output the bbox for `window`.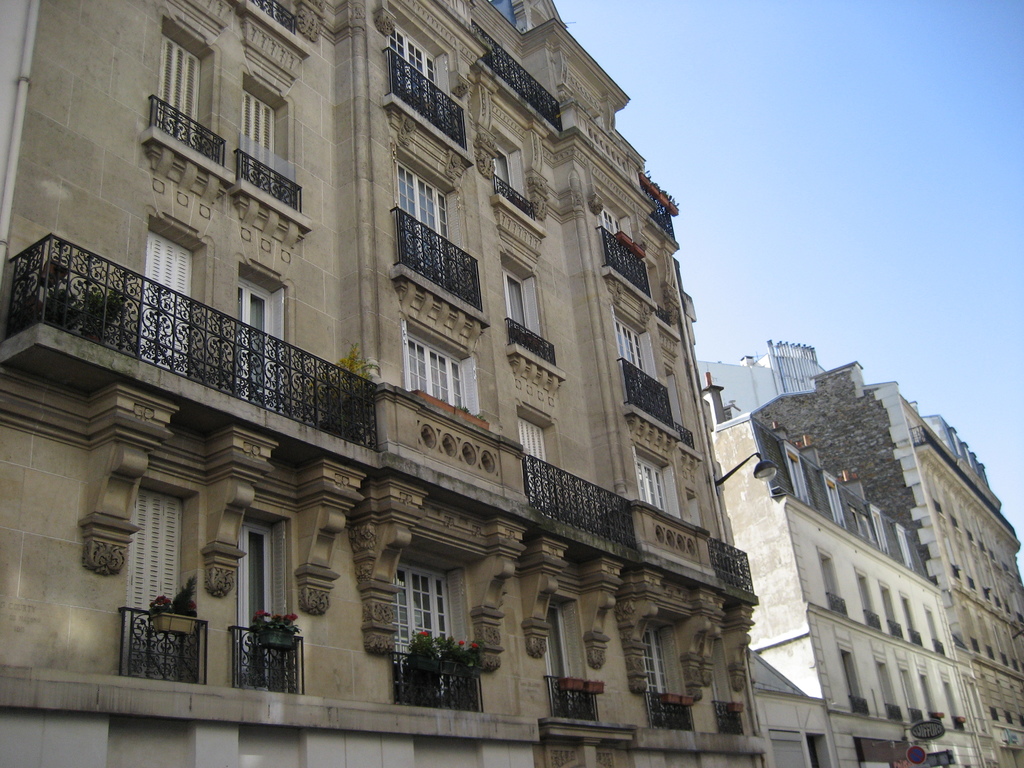
detection(392, 17, 472, 150).
